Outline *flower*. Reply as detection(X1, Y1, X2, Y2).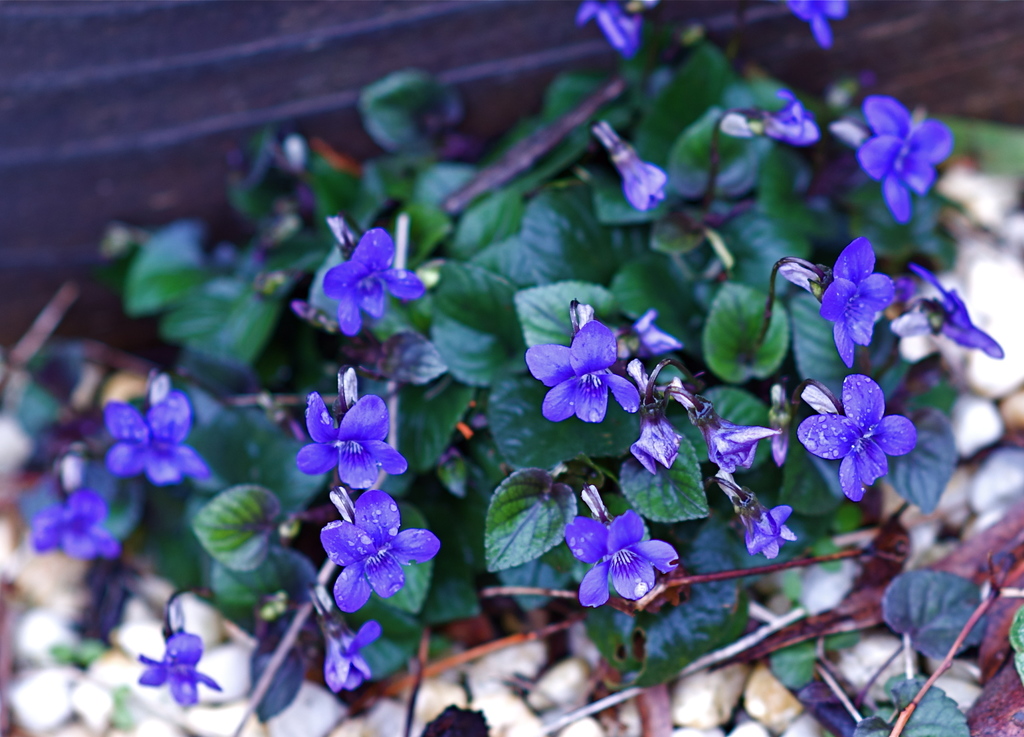
detection(321, 493, 441, 615).
